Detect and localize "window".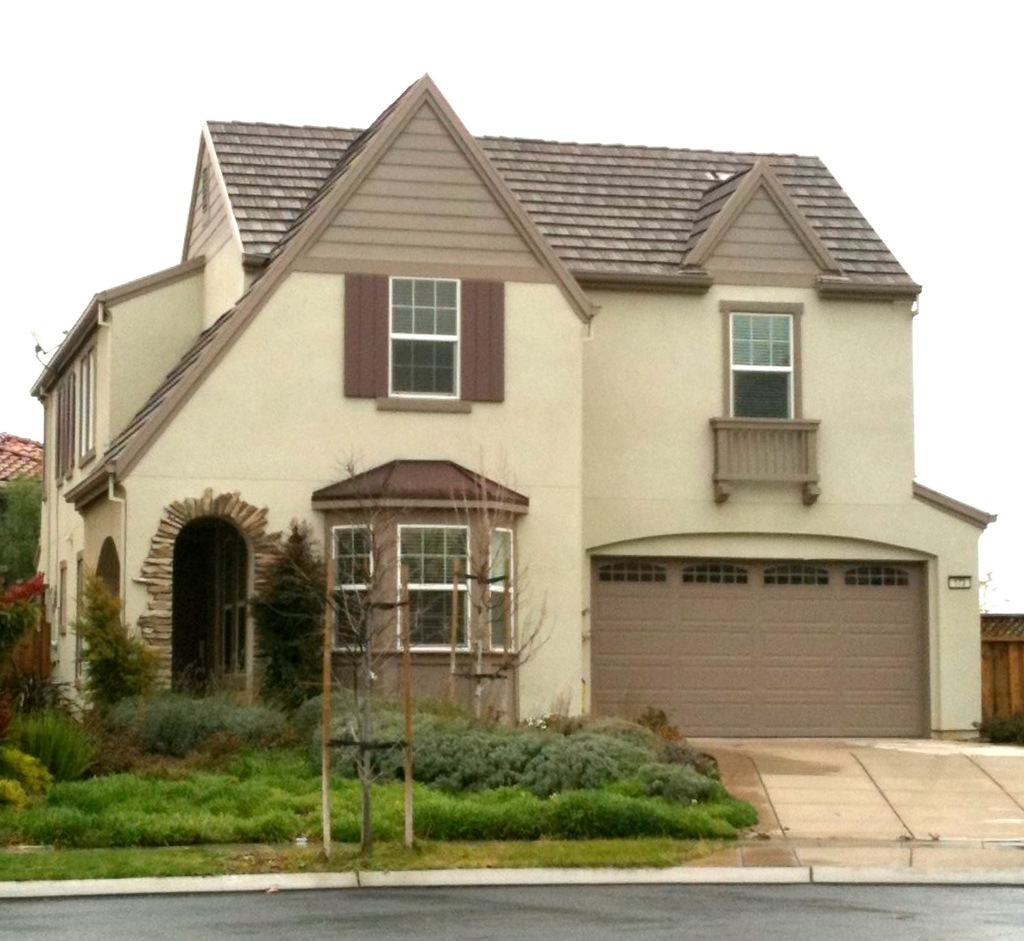
Localized at [326,528,371,646].
